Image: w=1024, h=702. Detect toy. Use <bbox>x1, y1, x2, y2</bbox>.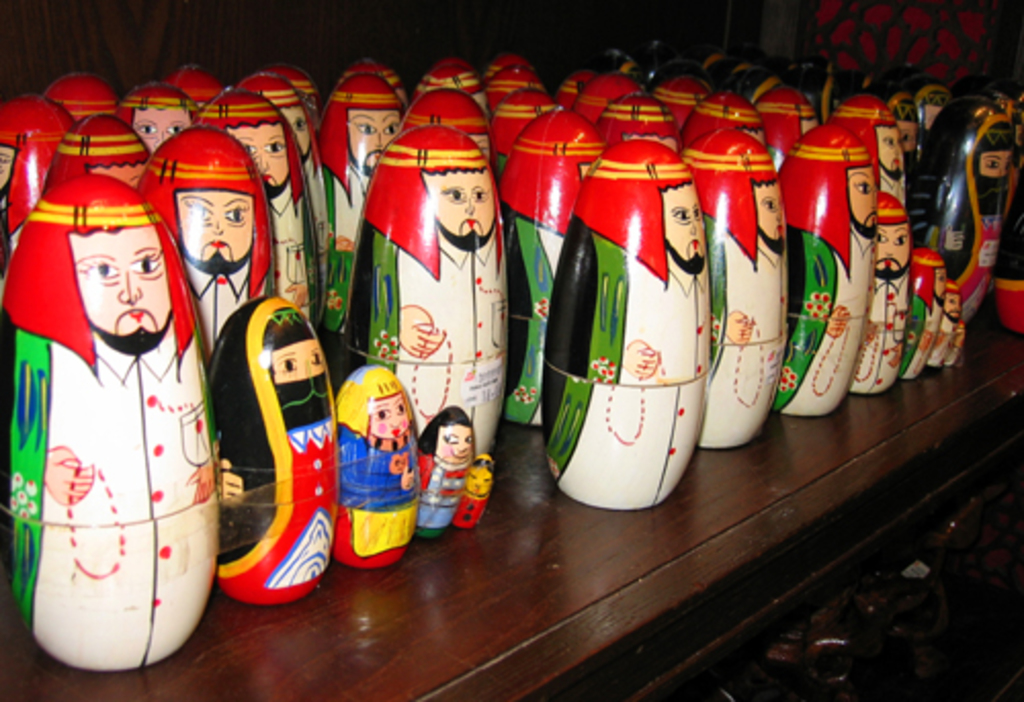
<bbox>233, 76, 326, 317</bbox>.
